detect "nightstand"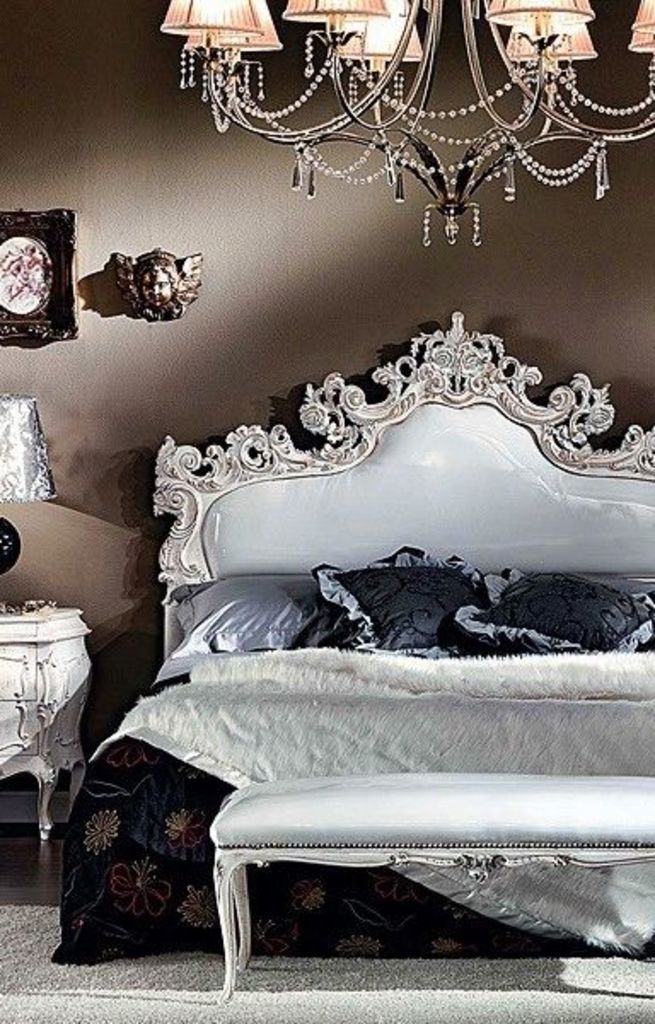
(0,596,94,841)
